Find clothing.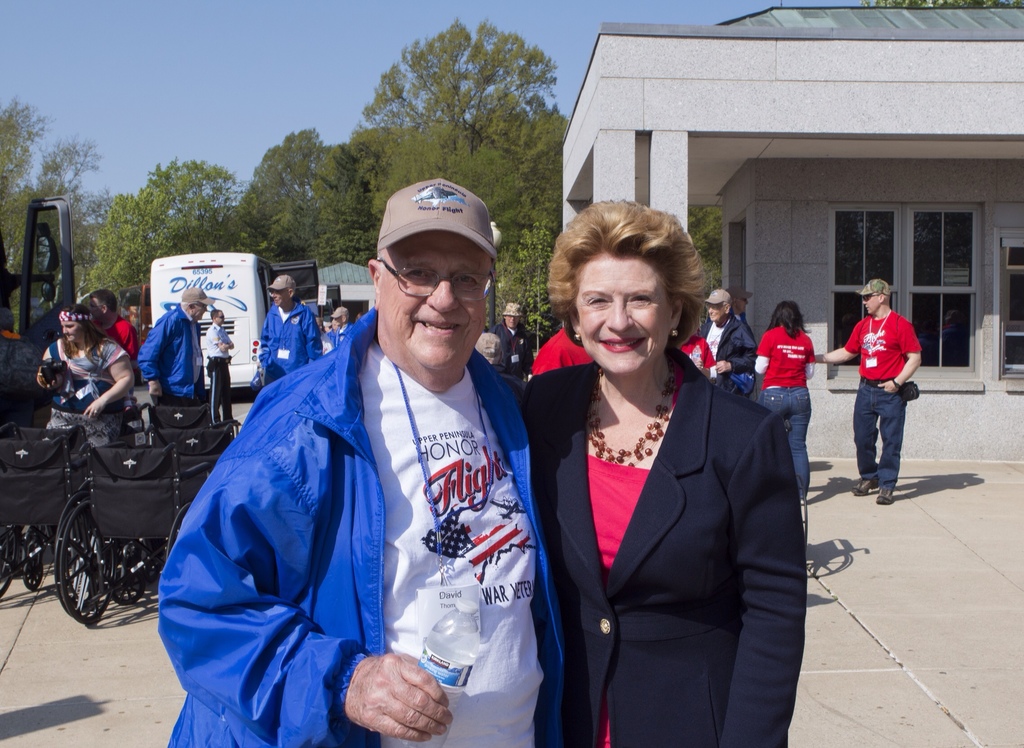
region(151, 298, 562, 747).
